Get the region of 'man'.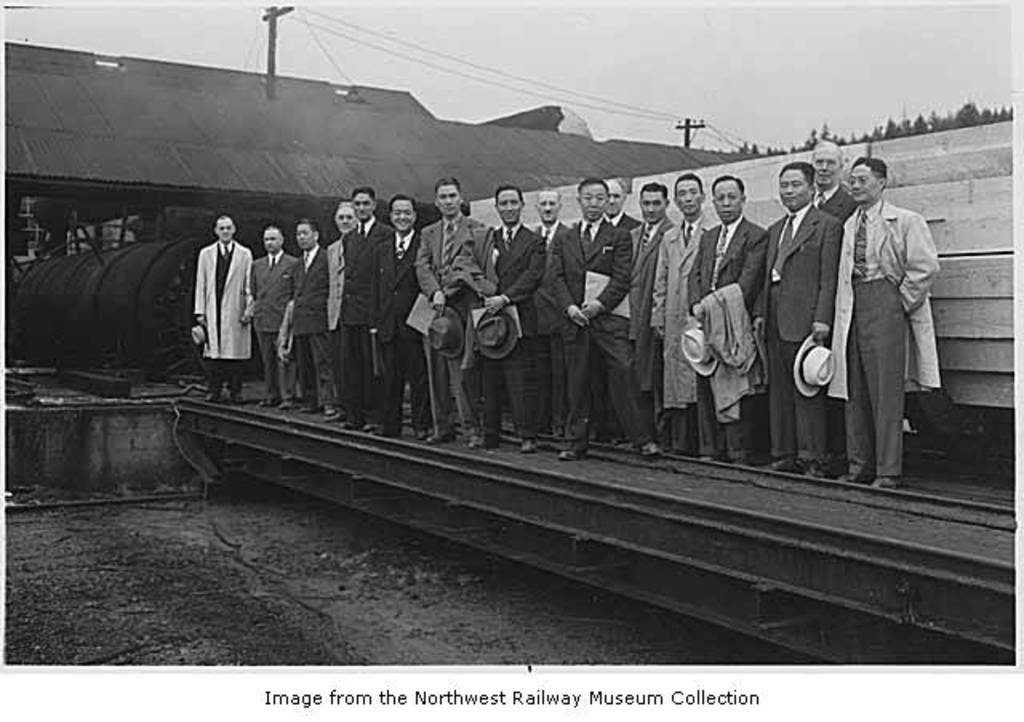
[747,160,838,488].
